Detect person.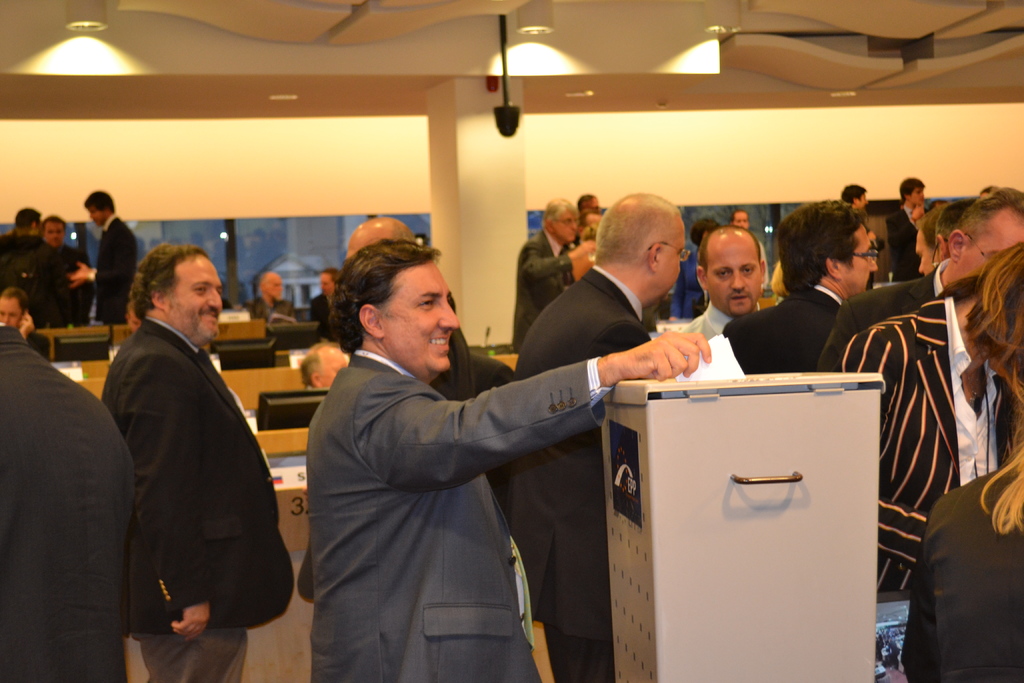
Detected at box=[42, 210, 92, 319].
